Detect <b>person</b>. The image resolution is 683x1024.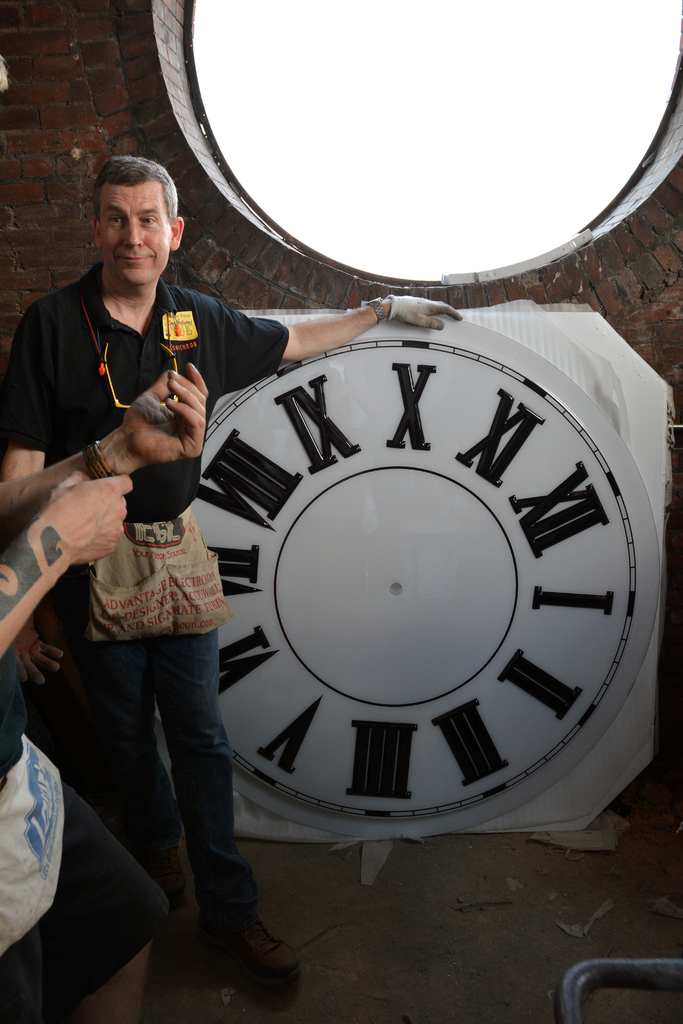
0:150:462:993.
